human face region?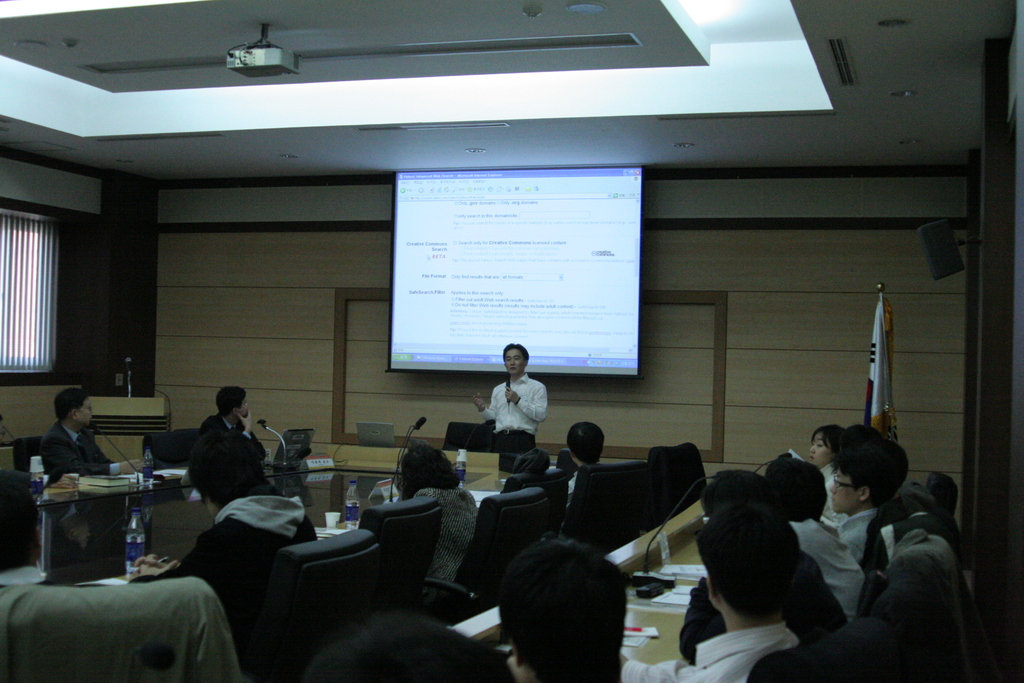
503, 347, 525, 377
